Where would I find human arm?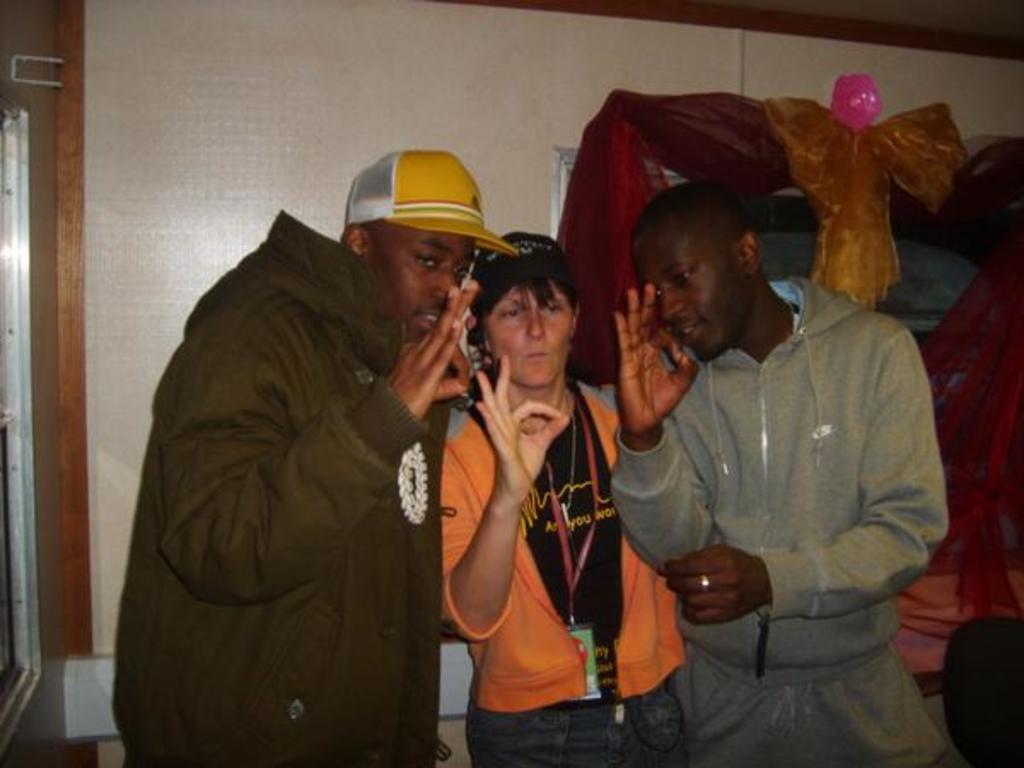
At region(660, 319, 949, 625).
